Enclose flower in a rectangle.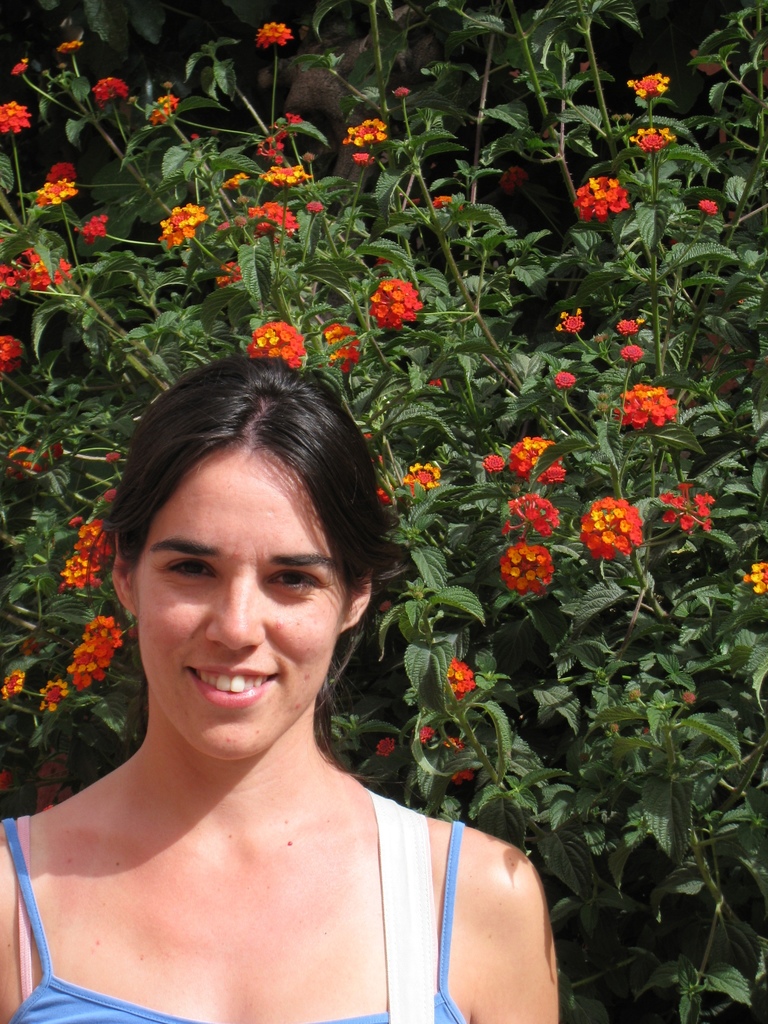
pyautogui.locateOnScreen(0, 329, 27, 378).
